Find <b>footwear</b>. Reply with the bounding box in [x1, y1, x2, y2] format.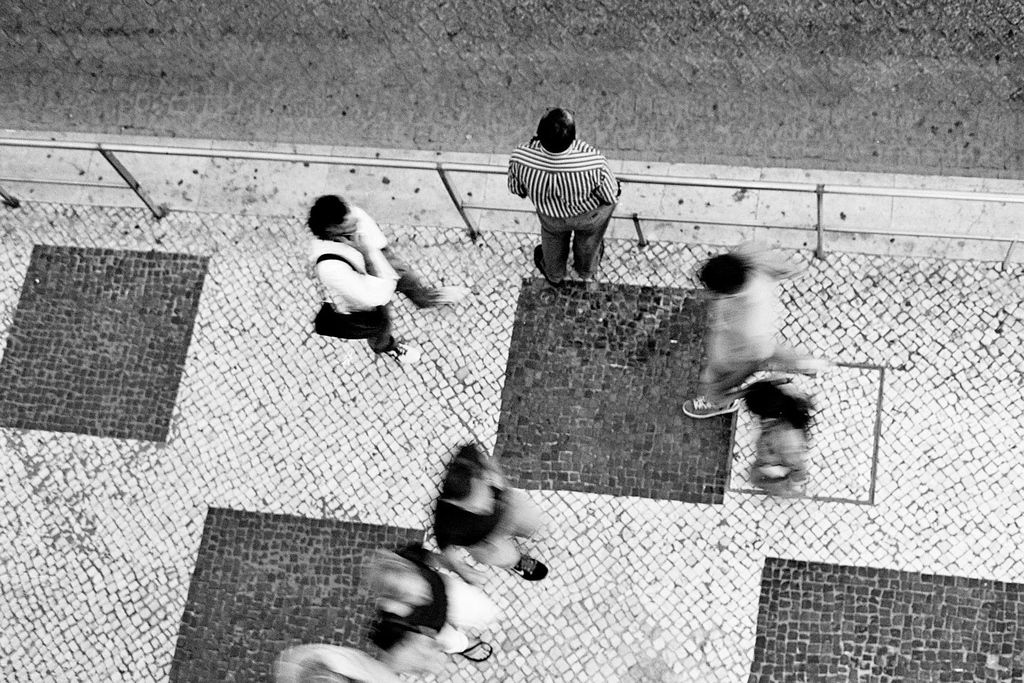
[509, 548, 555, 581].
